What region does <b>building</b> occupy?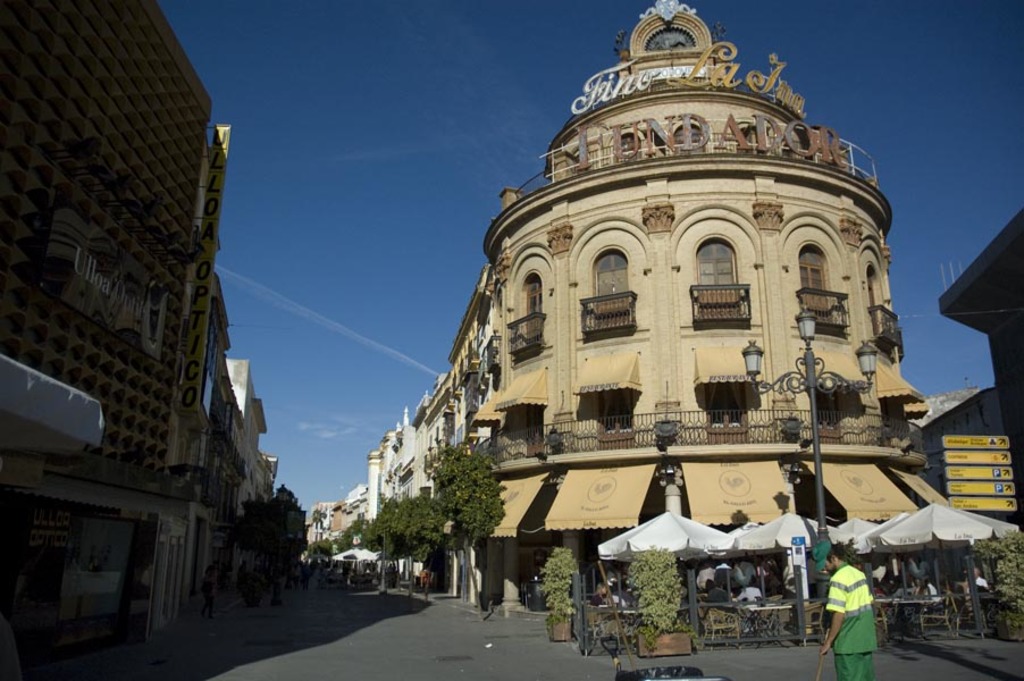
(0, 0, 218, 471).
